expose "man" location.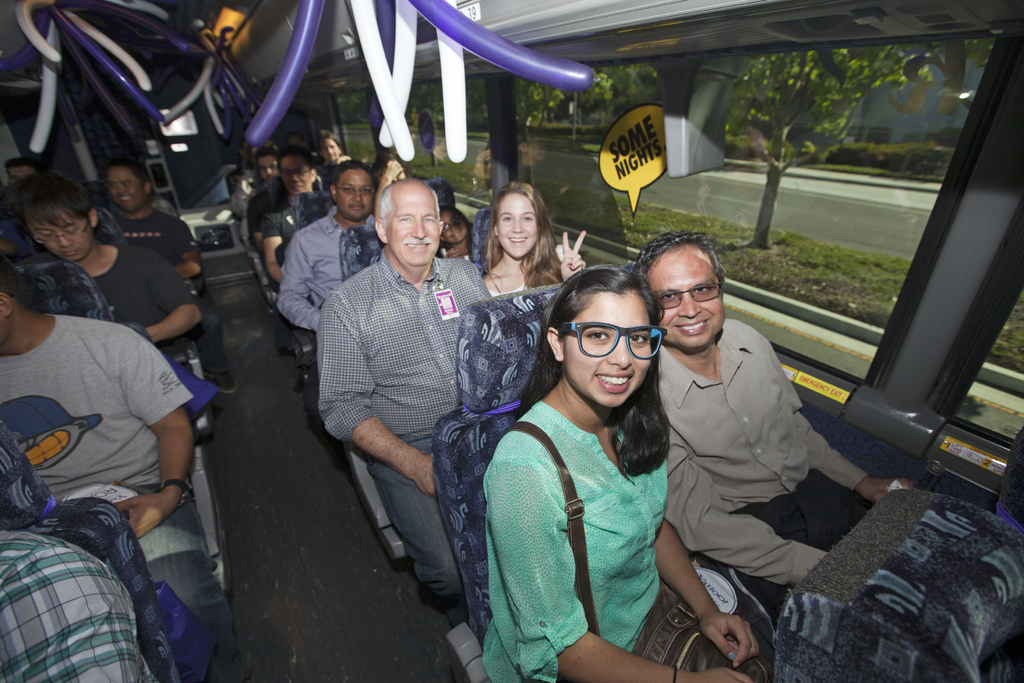
Exposed at <region>99, 157, 211, 273</region>.
